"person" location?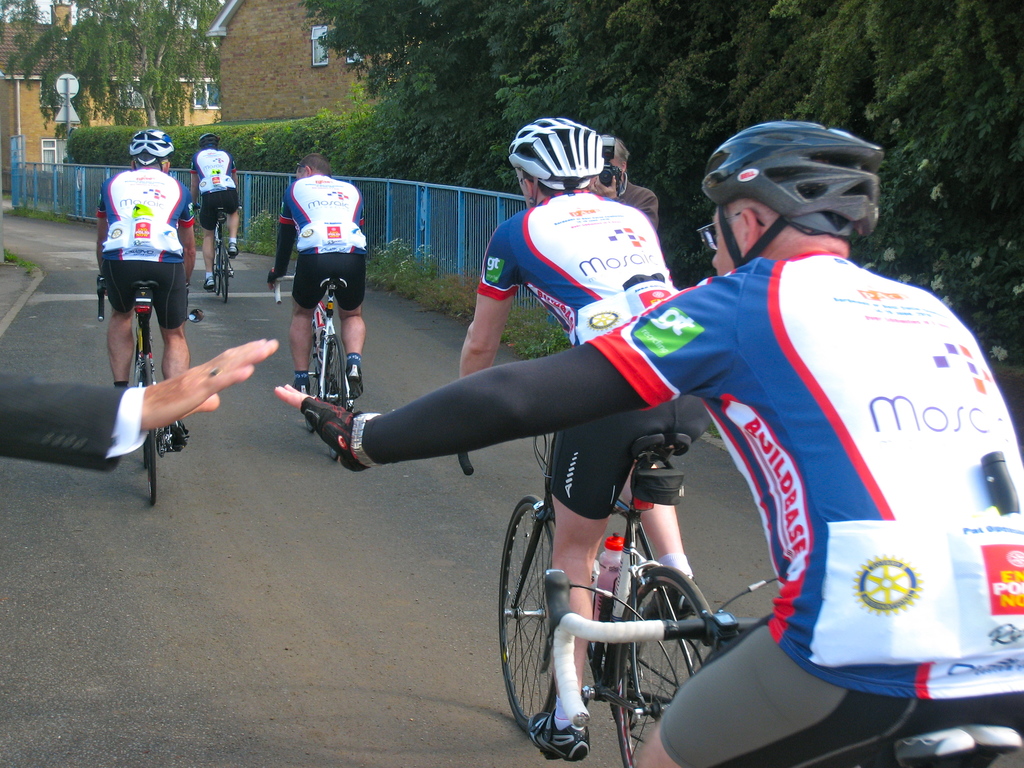
194 129 236 289
